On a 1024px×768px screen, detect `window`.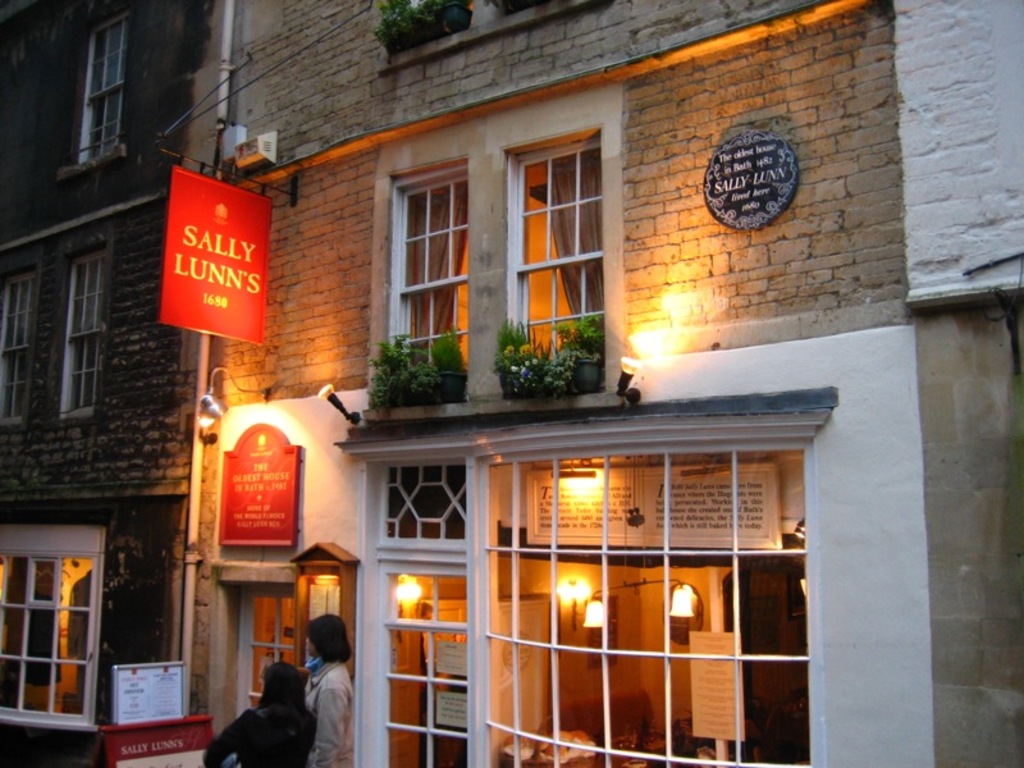
crop(360, 445, 805, 767).
